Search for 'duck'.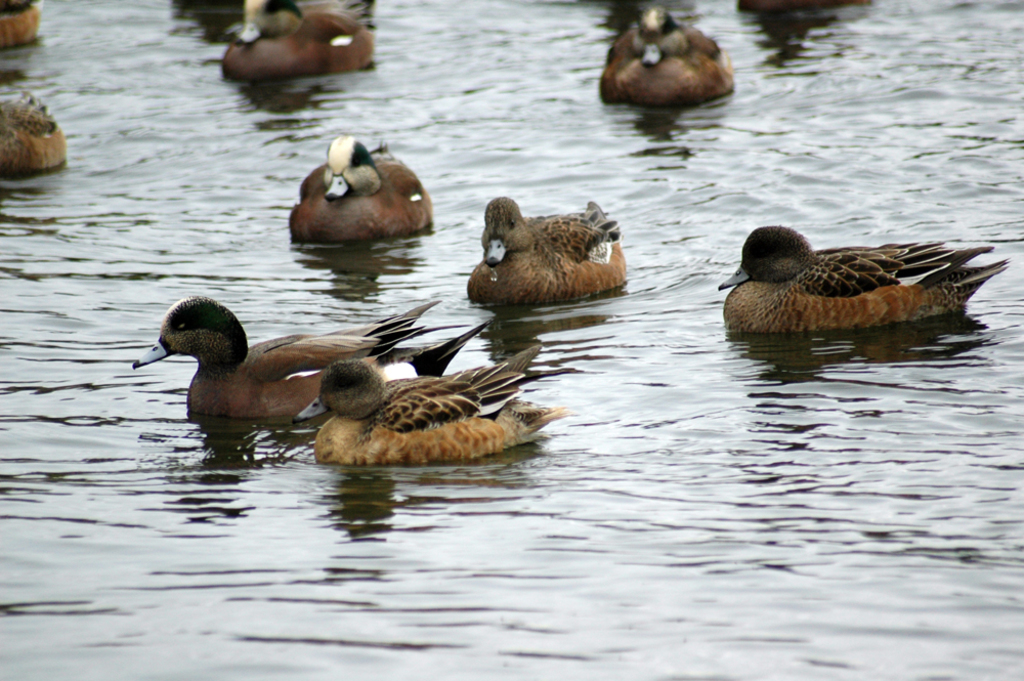
Found at 122/287/434/433.
